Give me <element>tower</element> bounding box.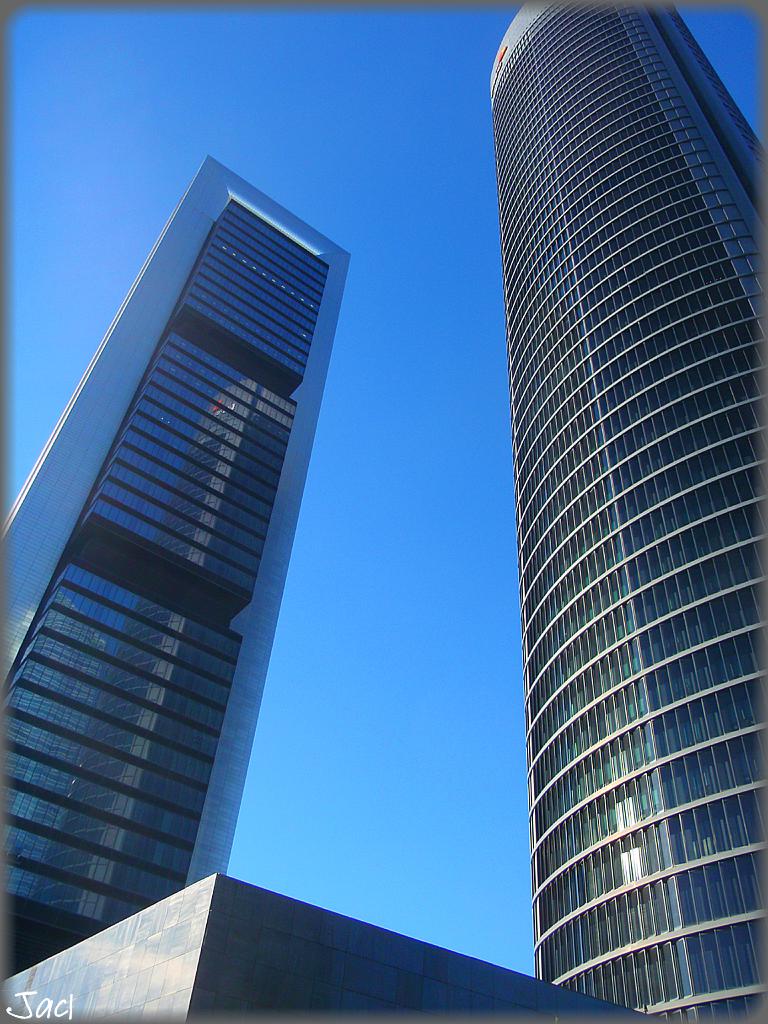
locate(0, 147, 354, 977).
